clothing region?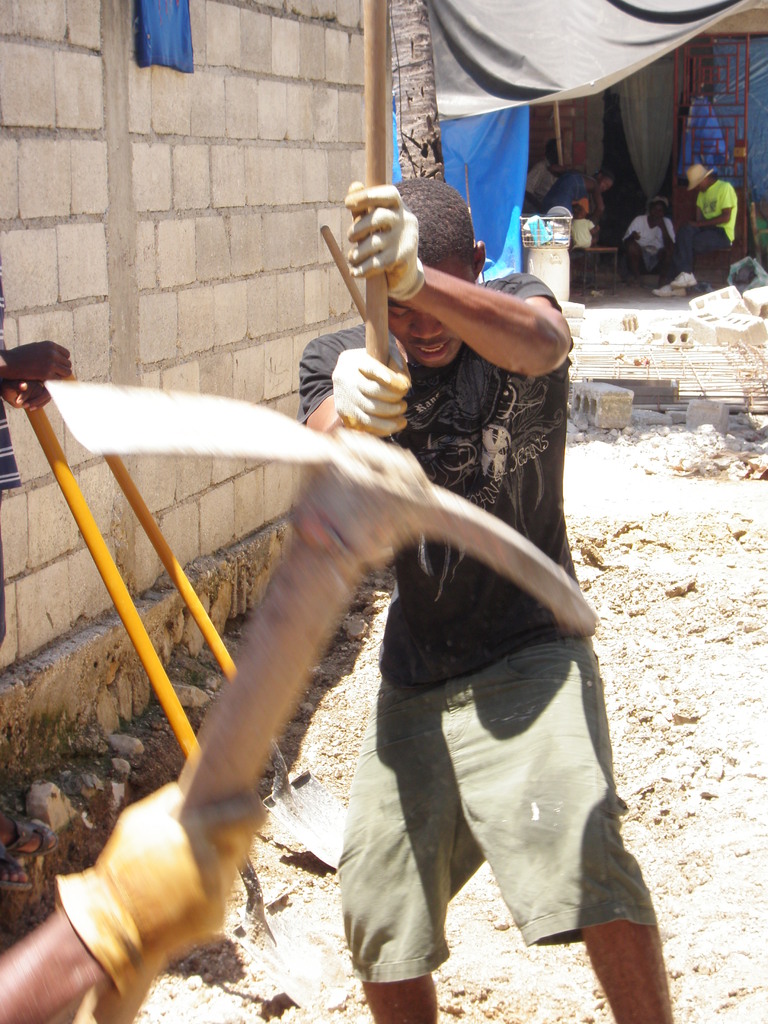
(x1=287, y1=273, x2=661, y2=986)
